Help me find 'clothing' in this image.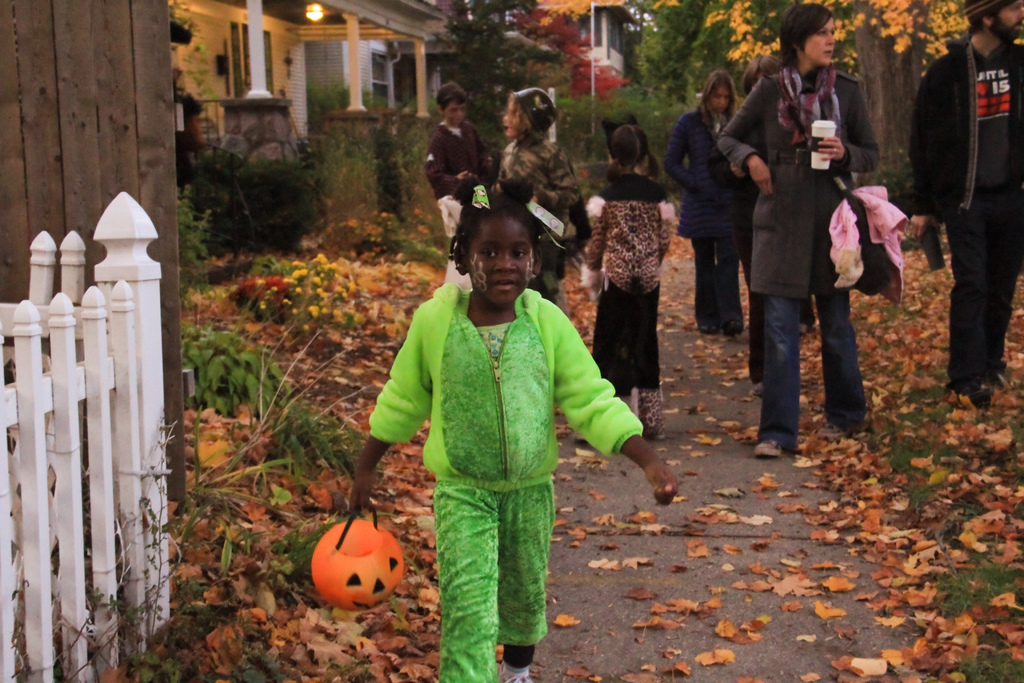
Found it: bbox(909, 35, 1017, 384).
